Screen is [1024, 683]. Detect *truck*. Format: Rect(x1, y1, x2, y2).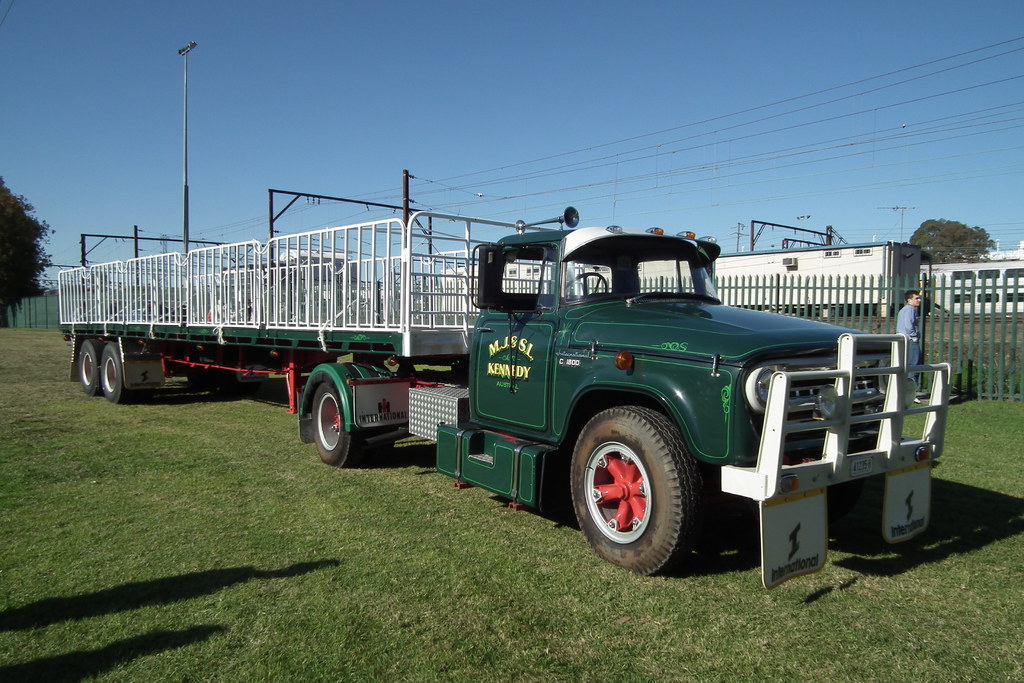
Rect(58, 205, 945, 570).
